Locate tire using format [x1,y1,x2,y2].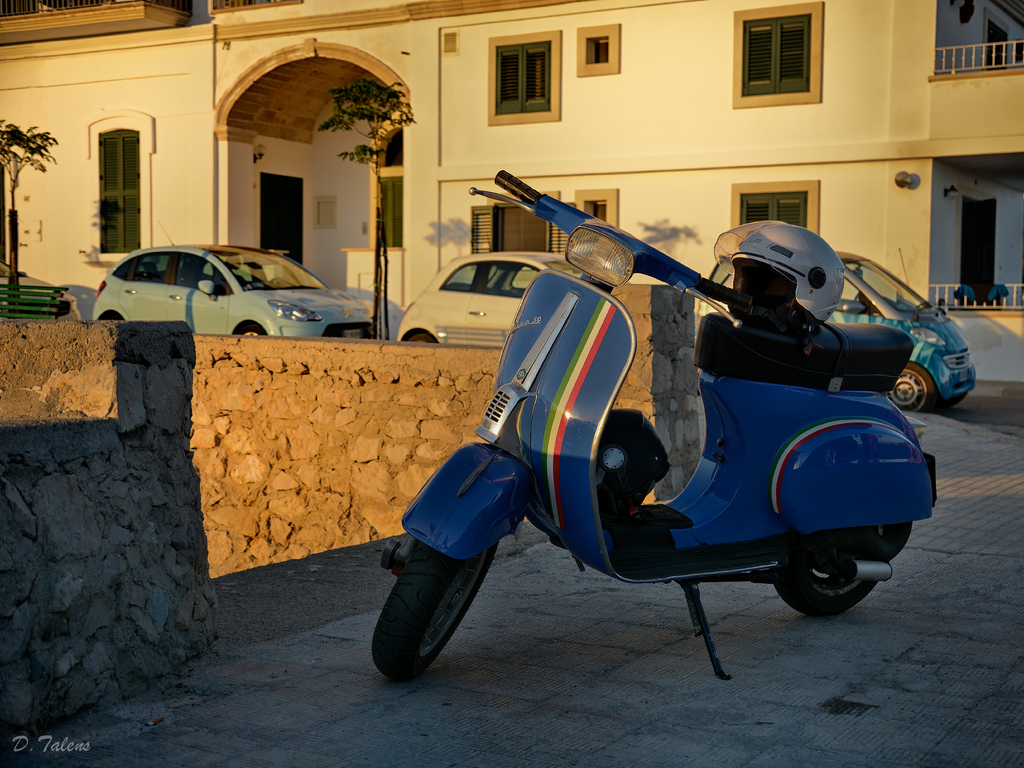
[403,329,436,346].
